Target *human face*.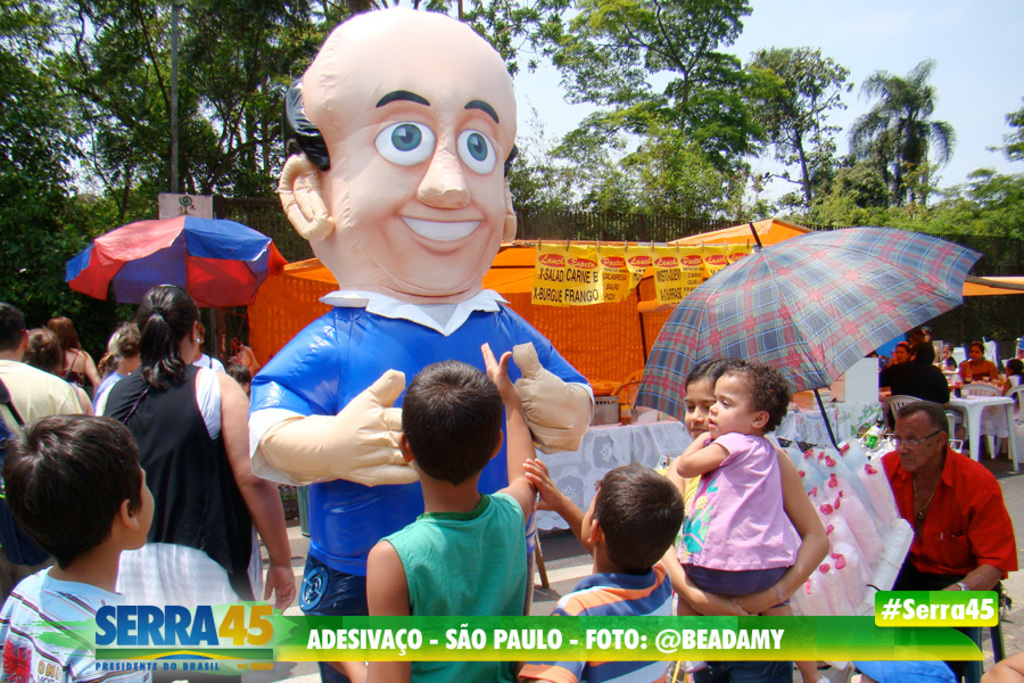
Target region: (709, 375, 757, 436).
